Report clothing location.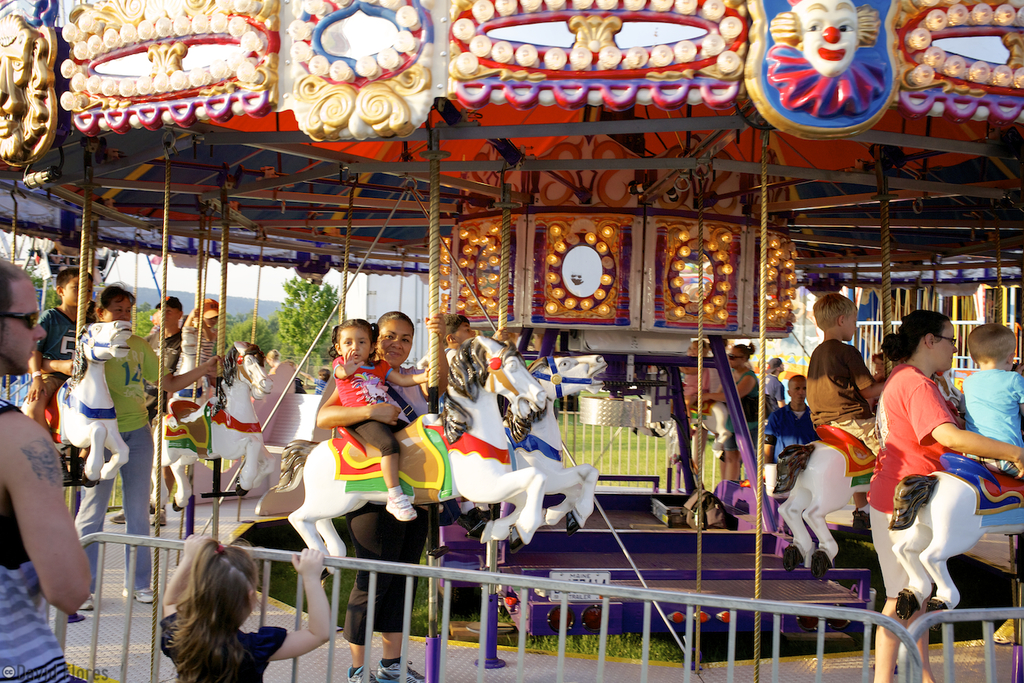
Report: box(683, 364, 710, 398).
